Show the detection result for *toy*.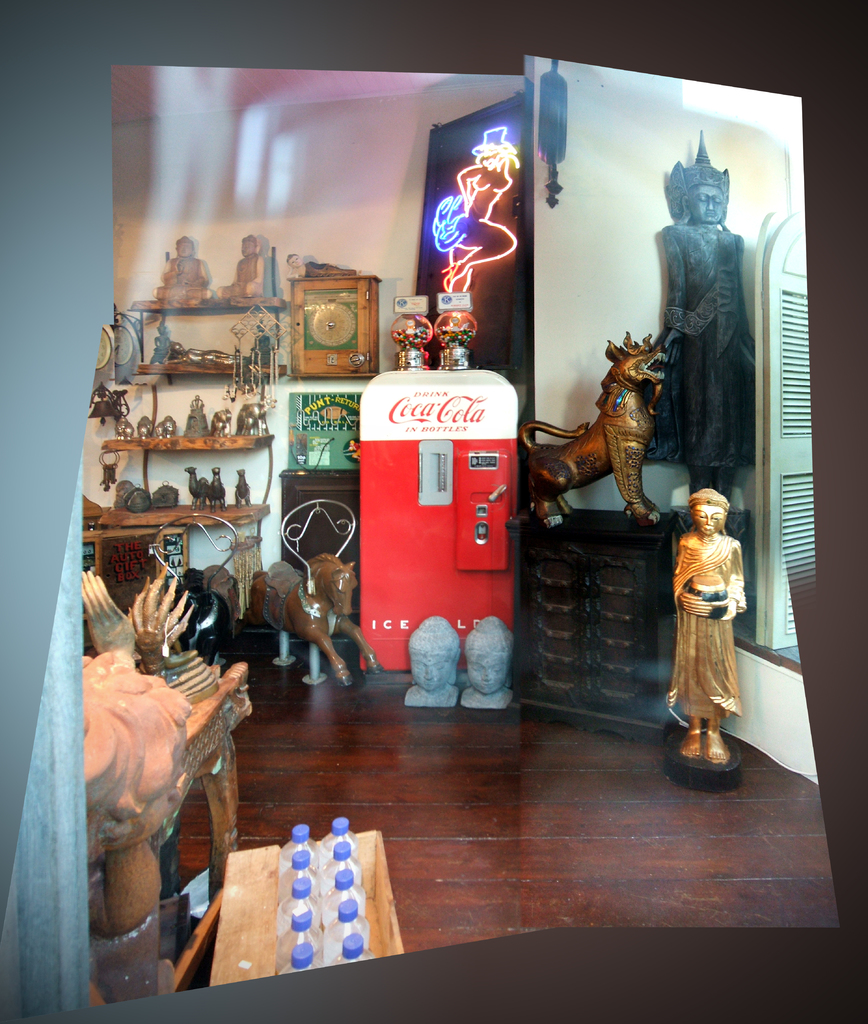
select_region(406, 614, 470, 700).
